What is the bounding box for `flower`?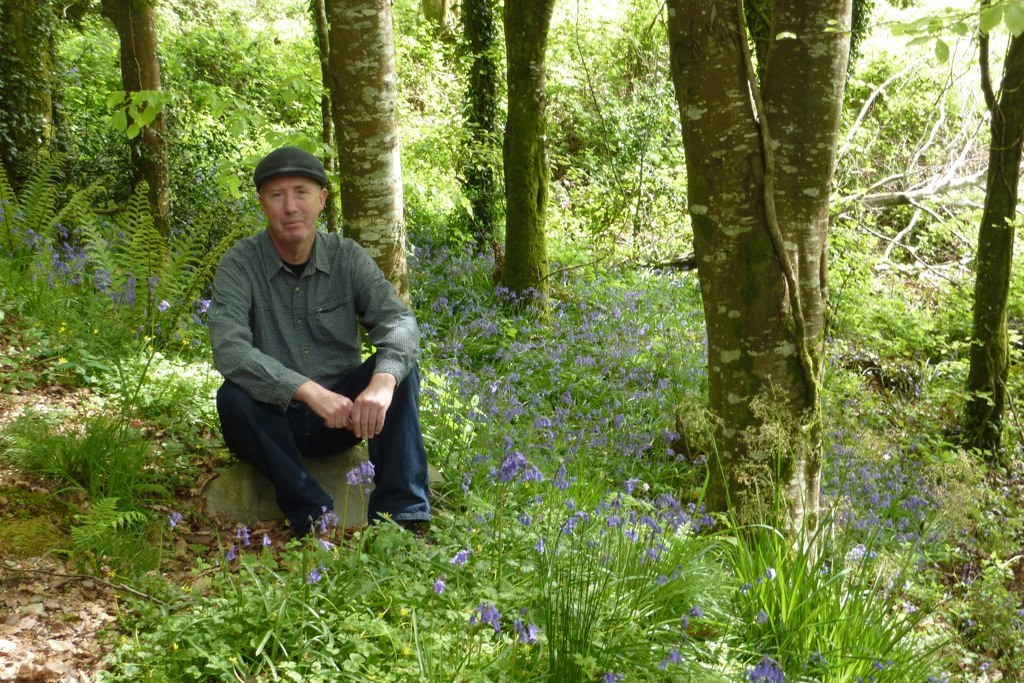
left=687, top=603, right=705, bottom=622.
